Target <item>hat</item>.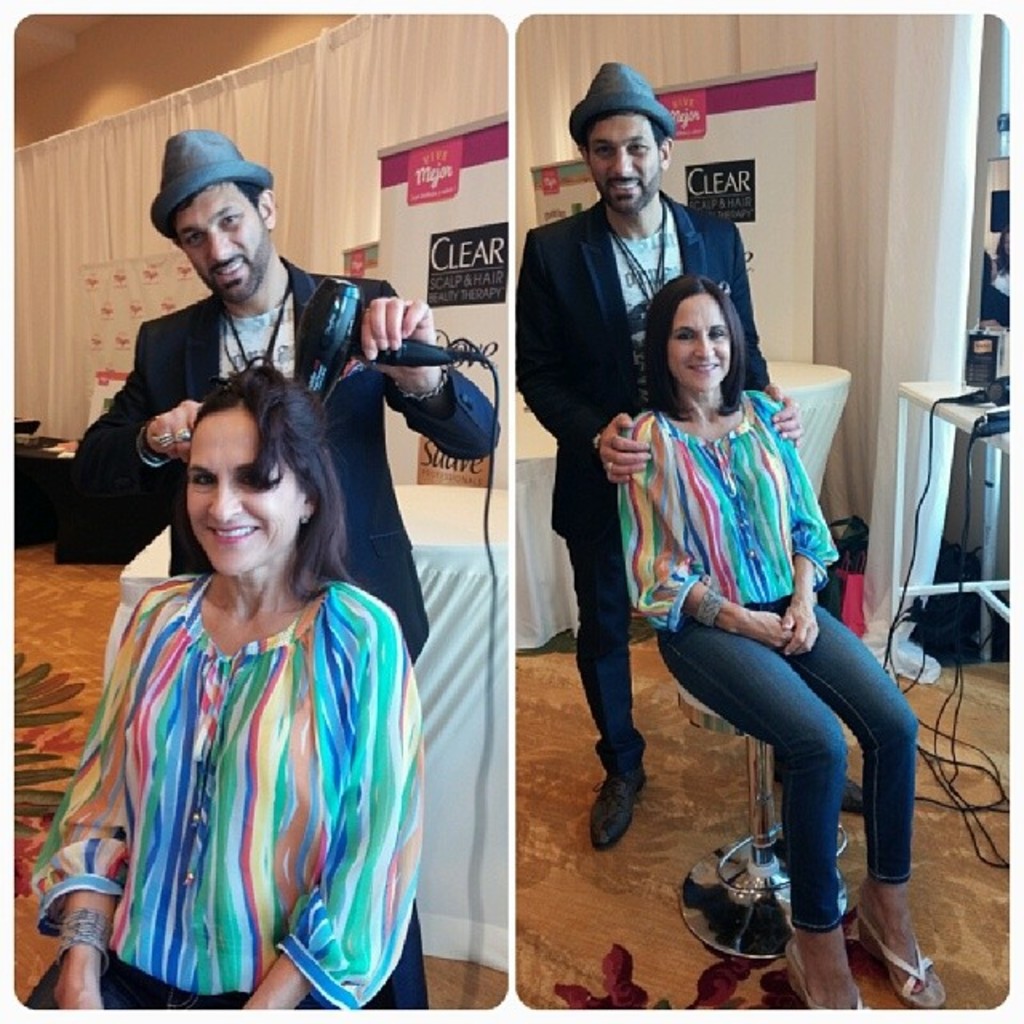
Target region: bbox=(568, 64, 675, 147).
